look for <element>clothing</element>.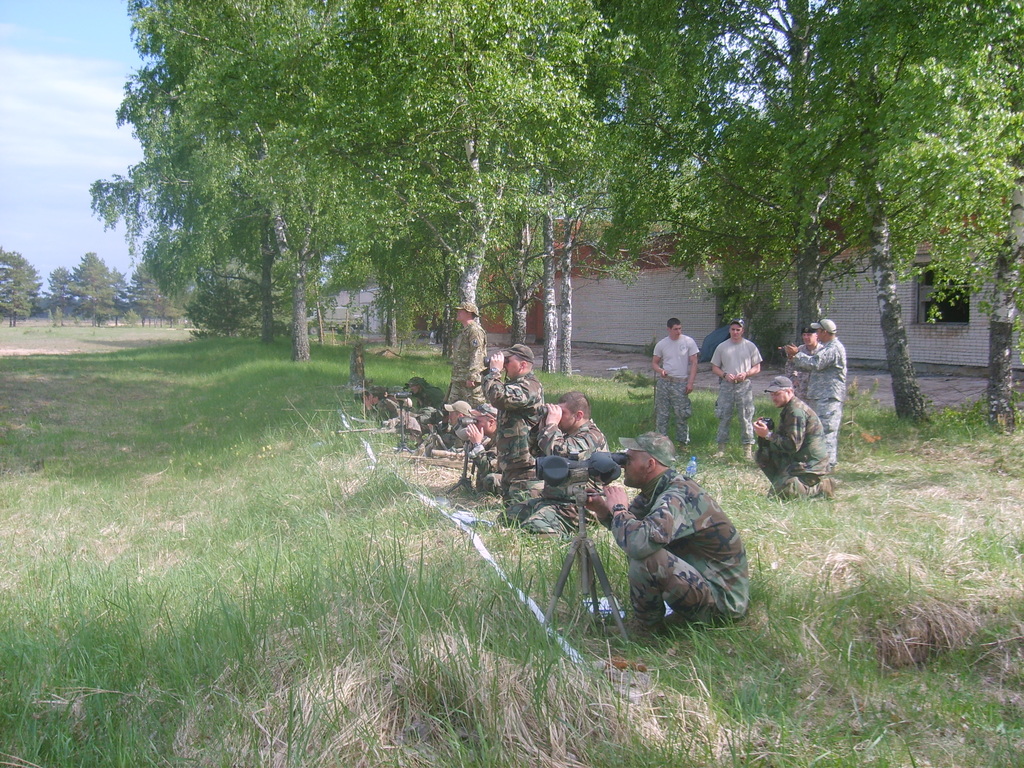
Found: [636,324,694,447].
